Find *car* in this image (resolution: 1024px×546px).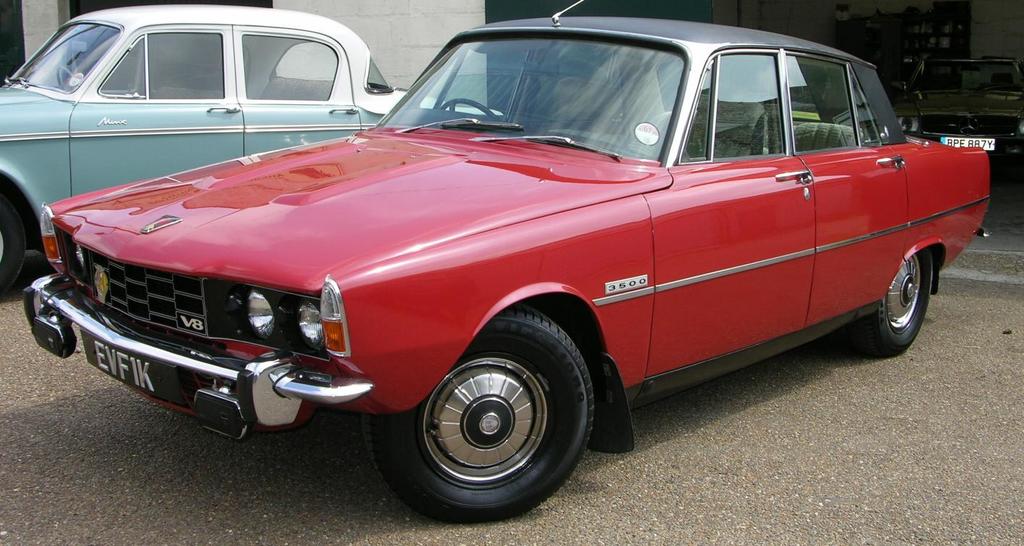
(0,0,506,301).
